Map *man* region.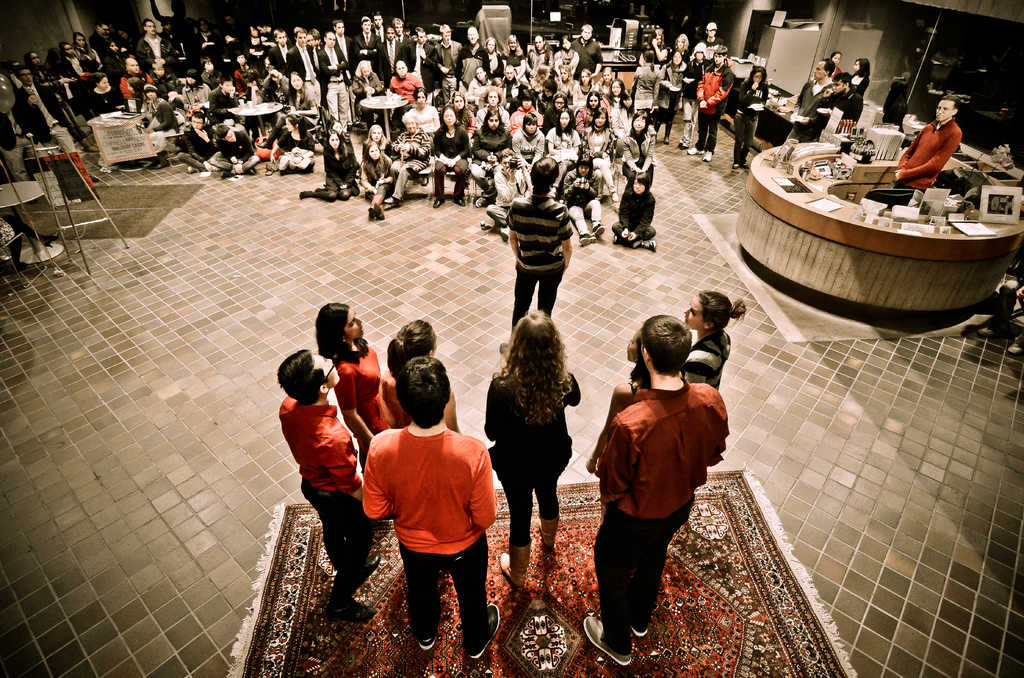
Mapped to l=437, t=24, r=463, b=99.
